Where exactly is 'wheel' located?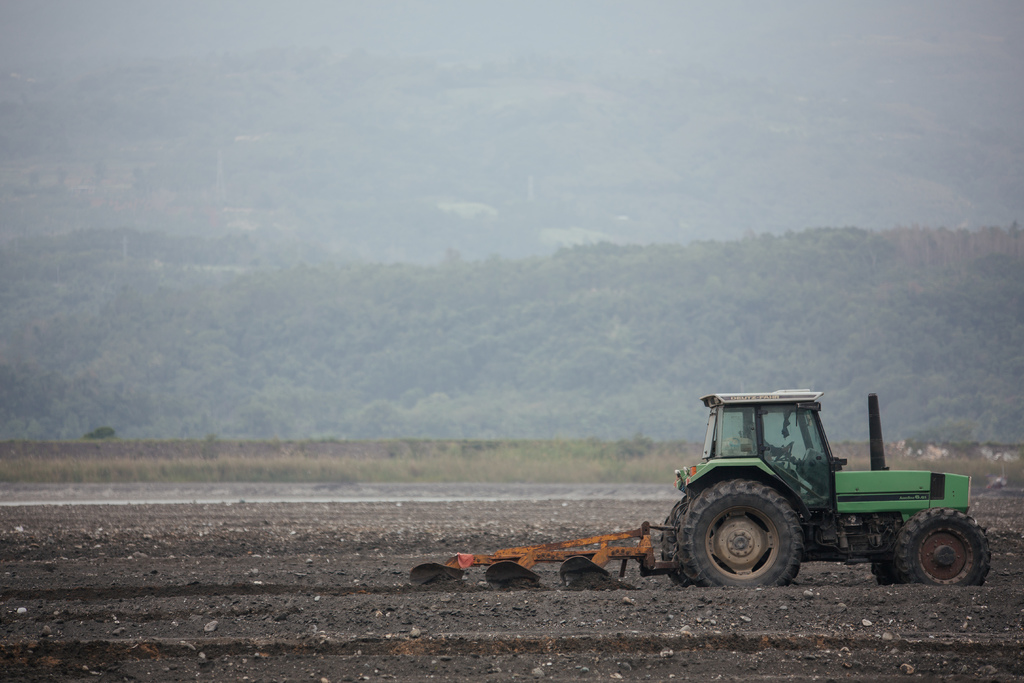
Its bounding box is Rect(772, 436, 794, 465).
